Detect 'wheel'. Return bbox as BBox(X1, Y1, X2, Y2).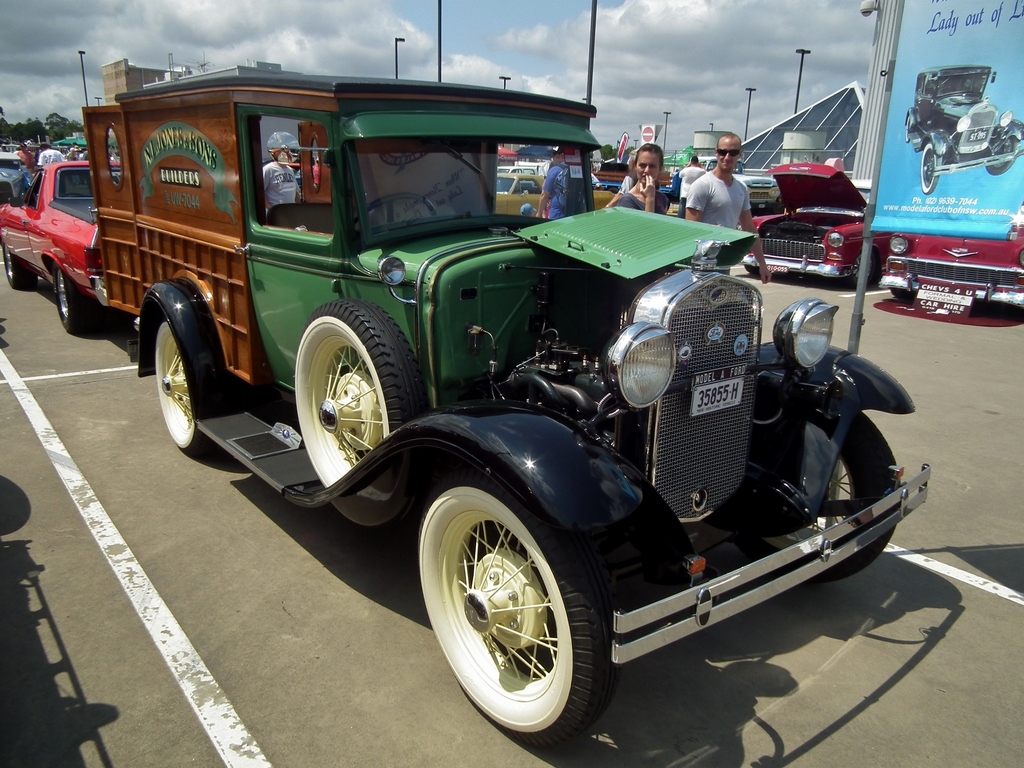
BBox(155, 316, 211, 450).
